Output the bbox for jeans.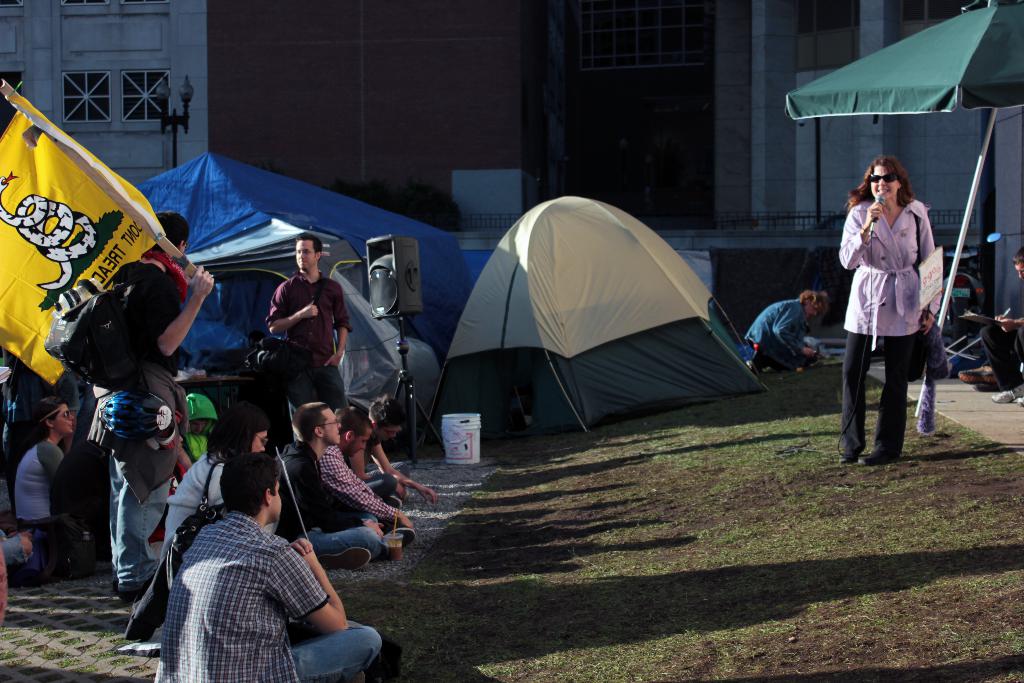
285 614 376 682.
